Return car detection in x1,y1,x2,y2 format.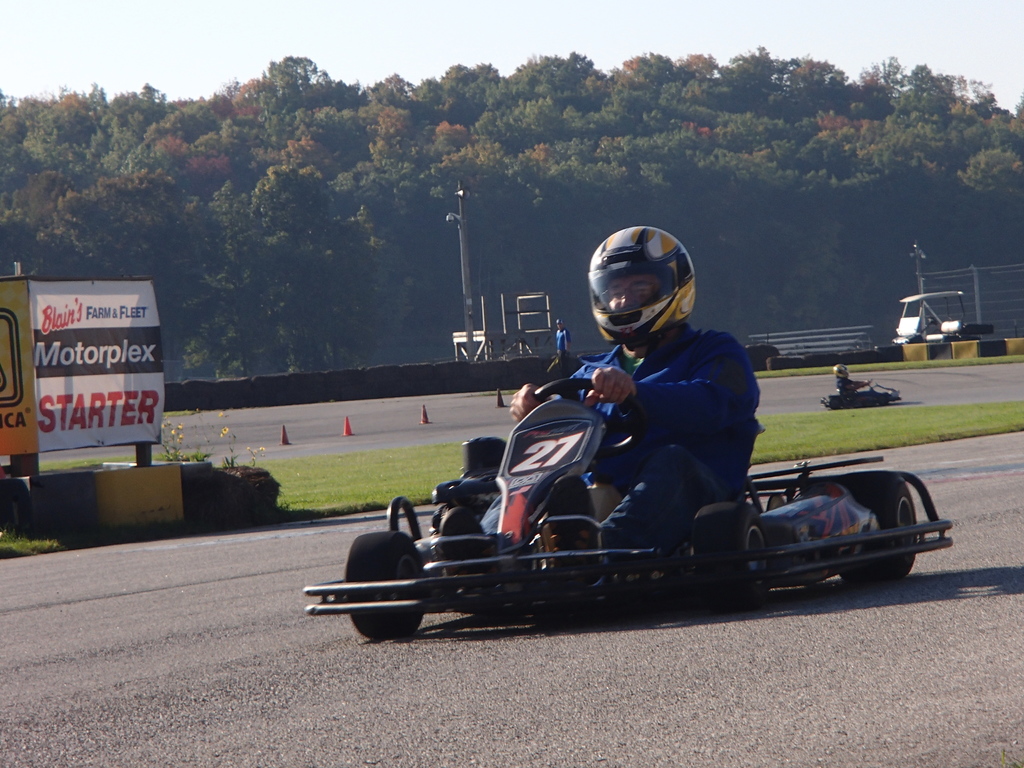
819,379,906,410.
